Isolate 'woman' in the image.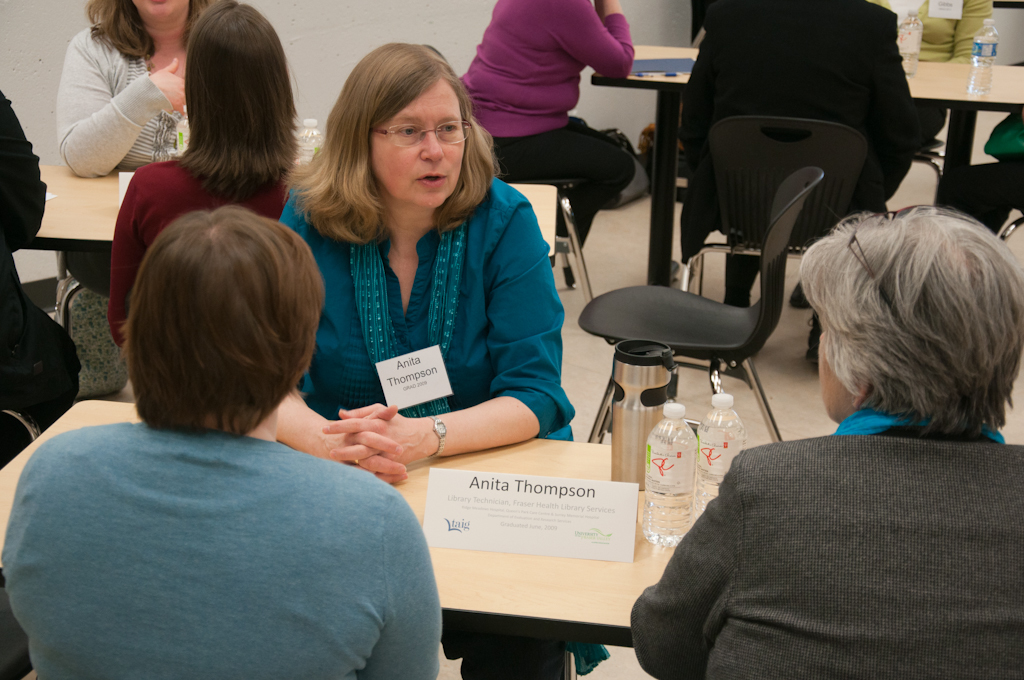
Isolated region: crop(0, 205, 454, 679).
